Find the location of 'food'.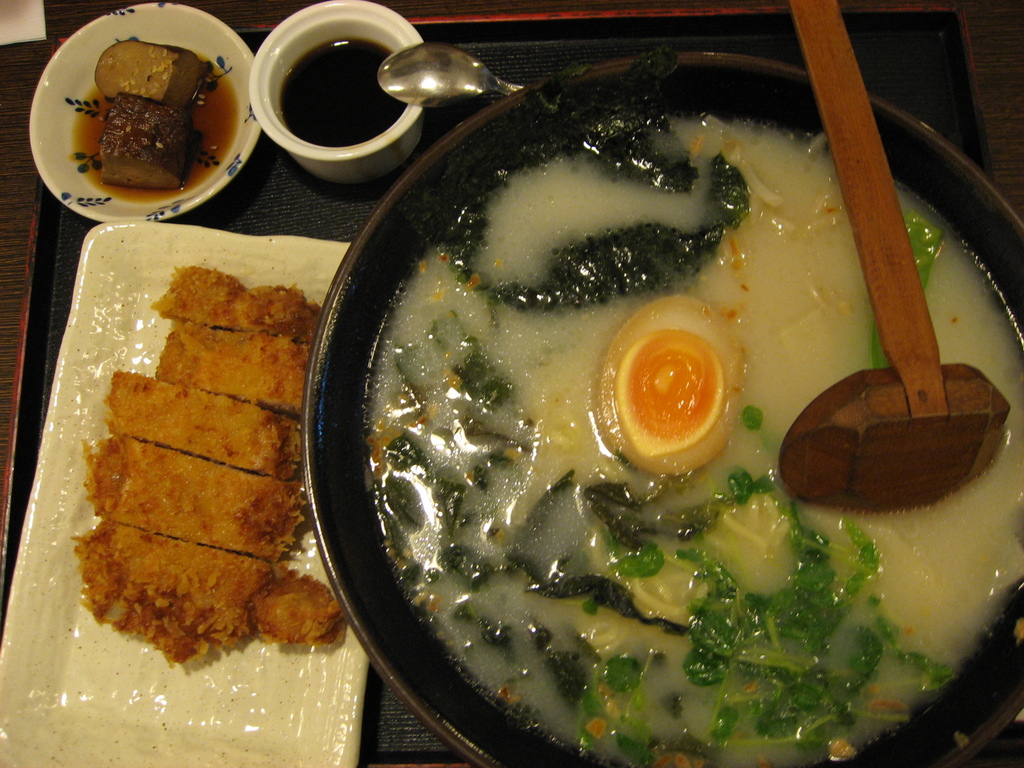
Location: locate(68, 271, 349, 687).
